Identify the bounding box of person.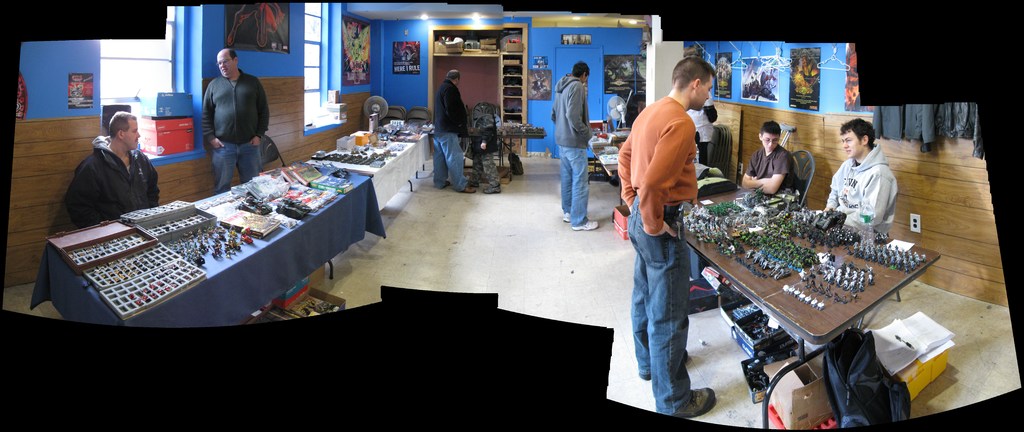
crop(430, 66, 476, 192).
